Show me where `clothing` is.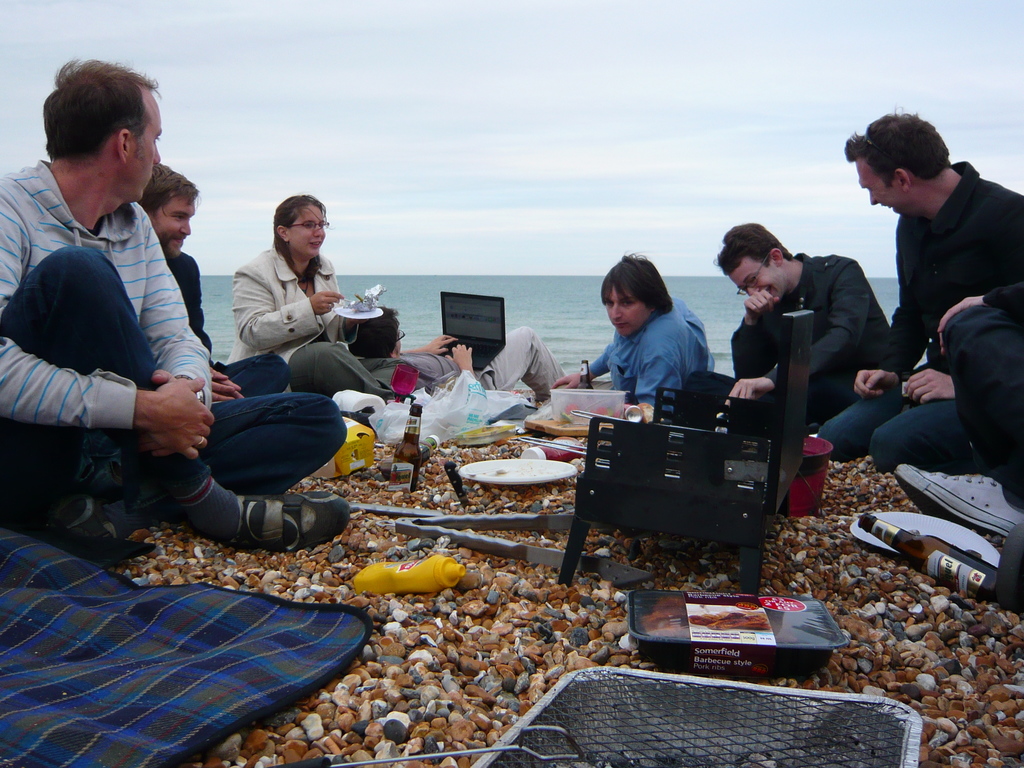
`clothing` is at detection(570, 291, 707, 429).
